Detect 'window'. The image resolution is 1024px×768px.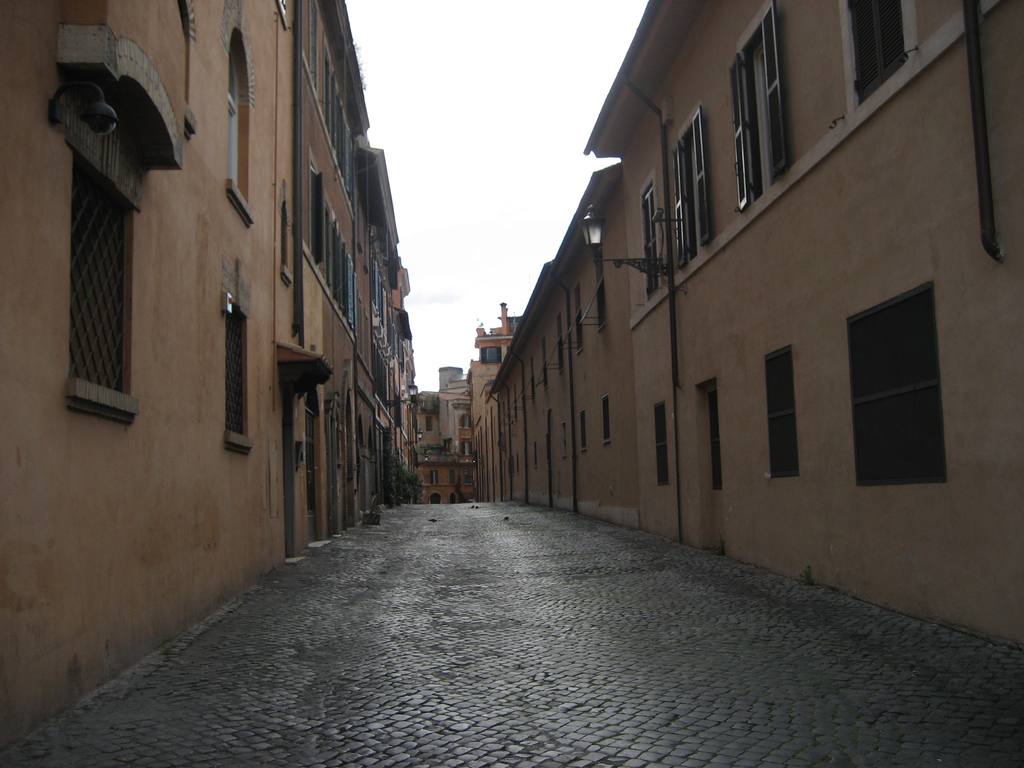
[x1=727, y1=1, x2=797, y2=209].
